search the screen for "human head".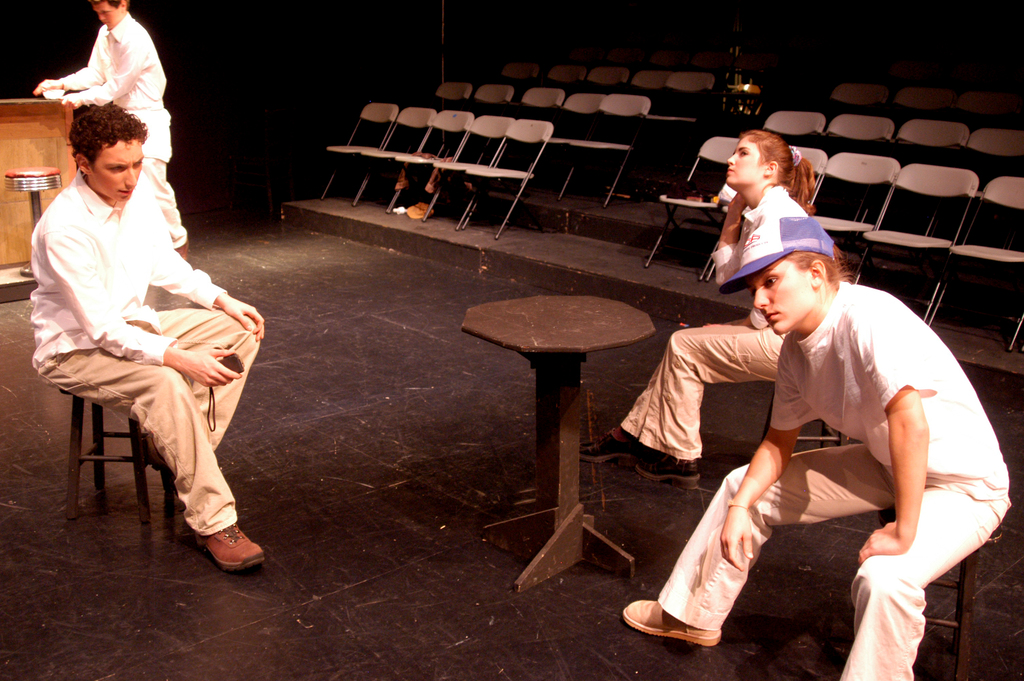
Found at (54, 86, 142, 182).
